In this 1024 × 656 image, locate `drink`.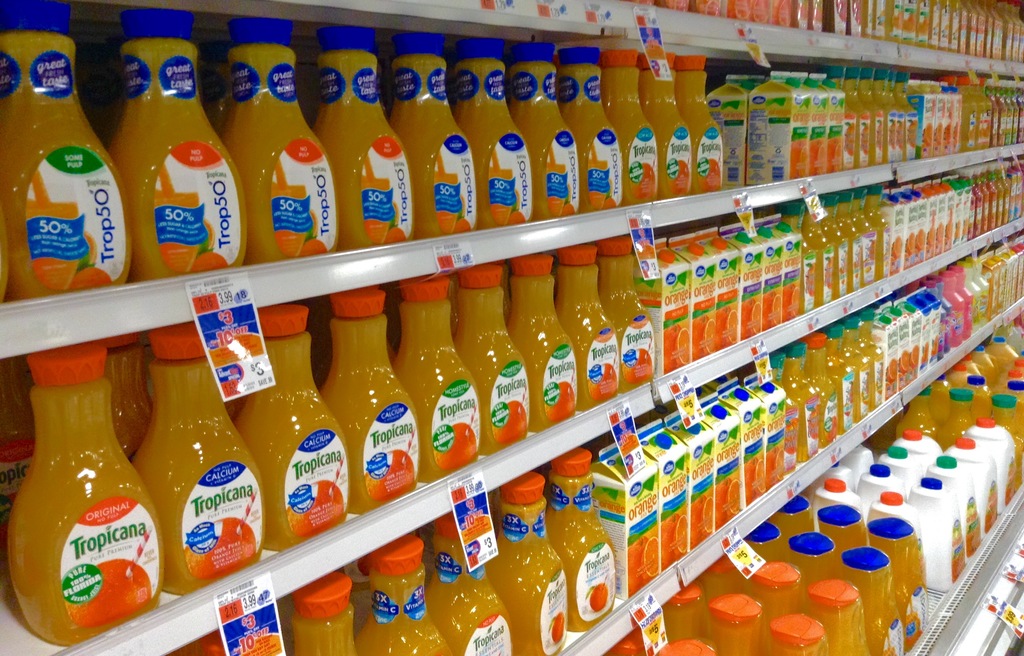
Bounding box: (left=1012, top=85, right=1020, bottom=142).
